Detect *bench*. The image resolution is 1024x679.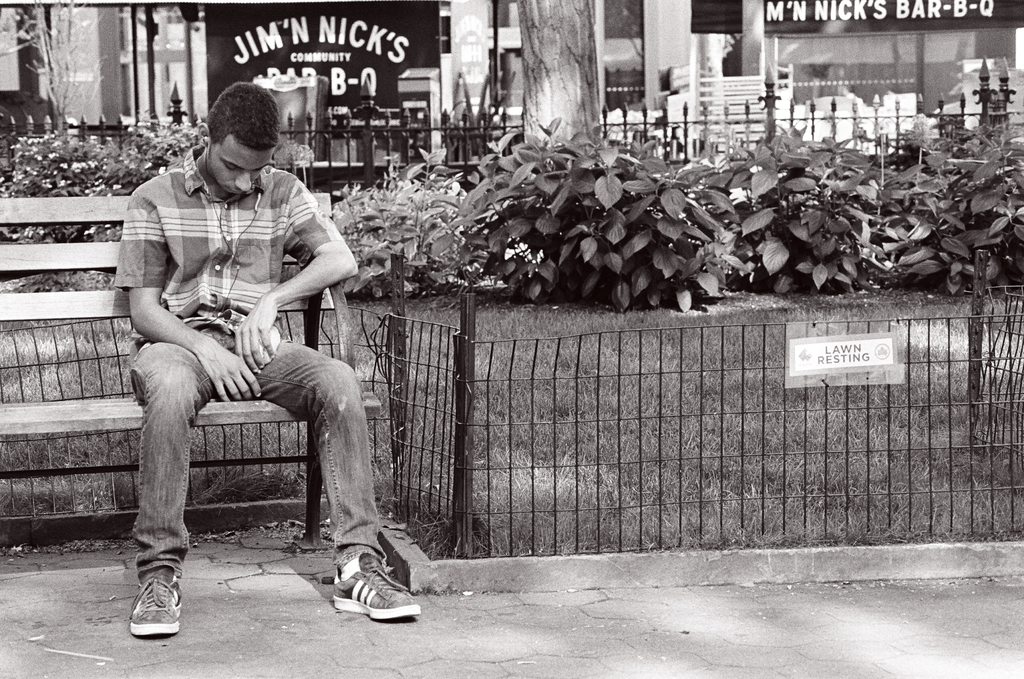
(0,196,378,552).
